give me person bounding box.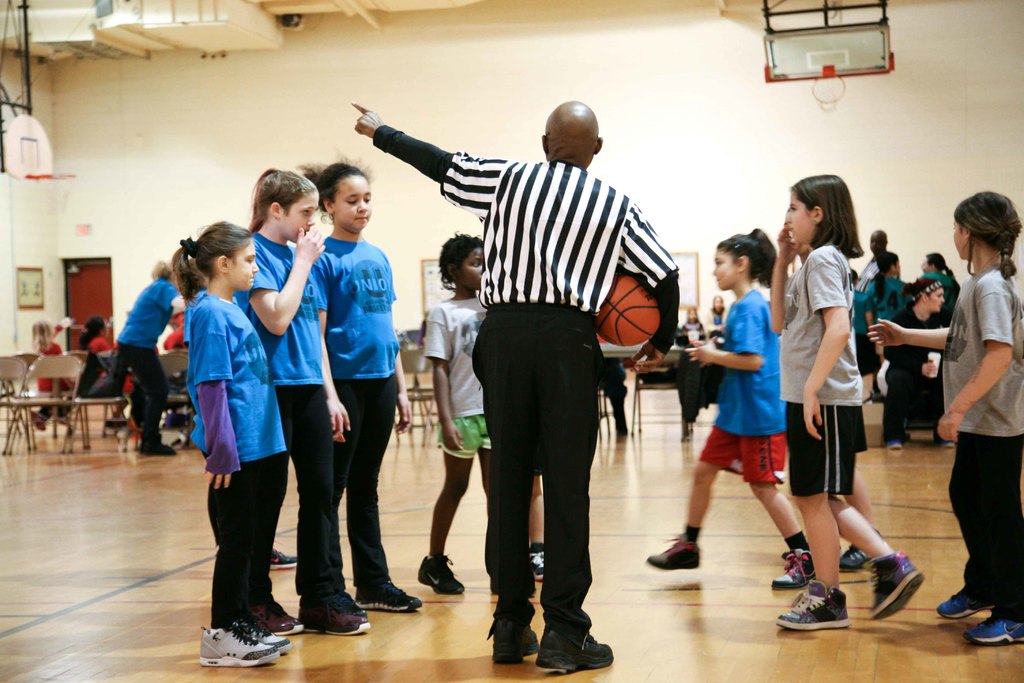
crop(858, 256, 912, 333).
